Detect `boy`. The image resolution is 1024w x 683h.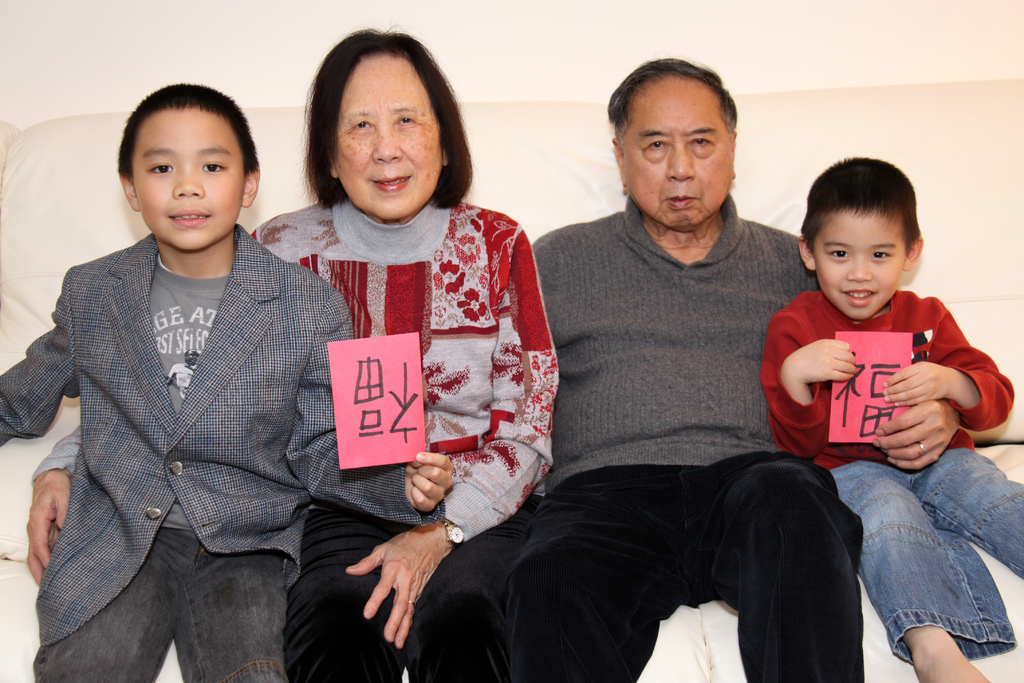
0:83:453:682.
